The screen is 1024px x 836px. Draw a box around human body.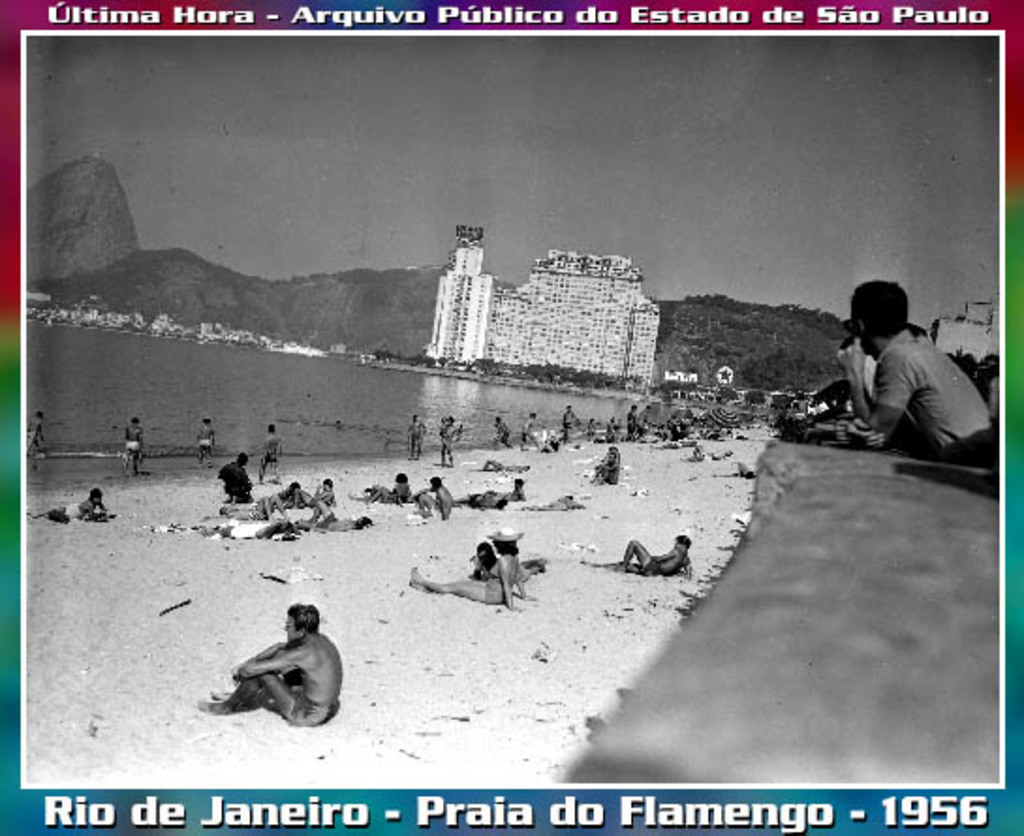
(x1=579, y1=543, x2=693, y2=582).
